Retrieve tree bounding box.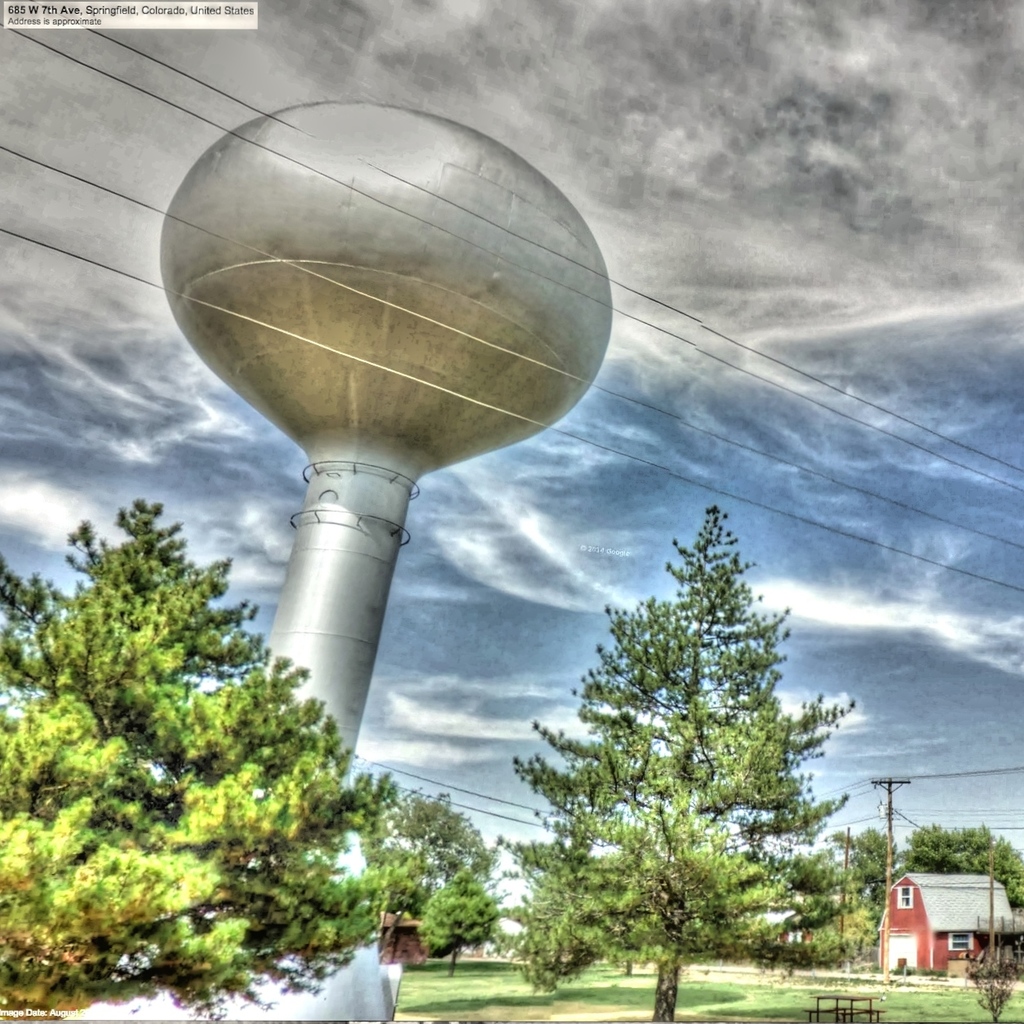
Bounding box: [left=383, top=778, right=486, bottom=963].
